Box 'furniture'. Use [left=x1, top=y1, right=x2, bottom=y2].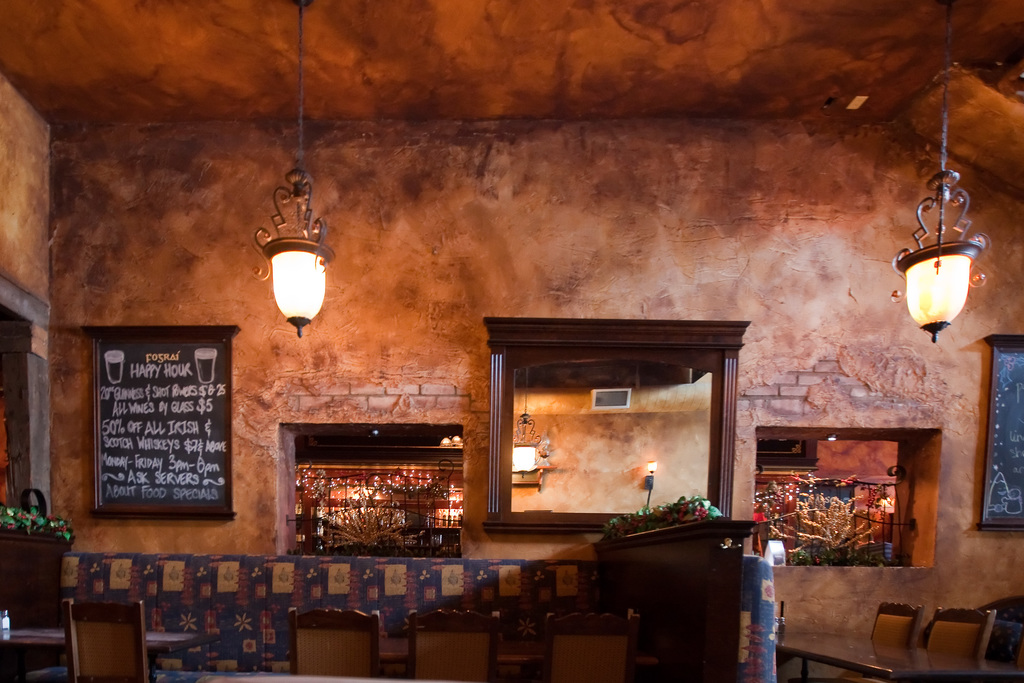
[left=403, top=603, right=501, bottom=682].
